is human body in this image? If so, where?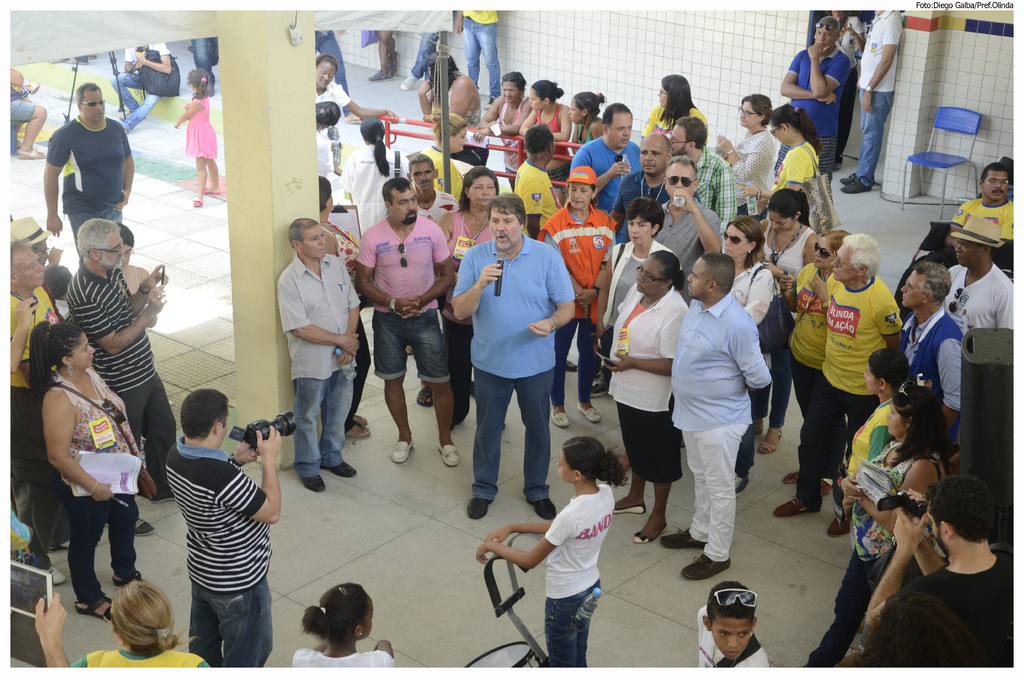
Yes, at x1=842 y1=16 x2=863 y2=163.
